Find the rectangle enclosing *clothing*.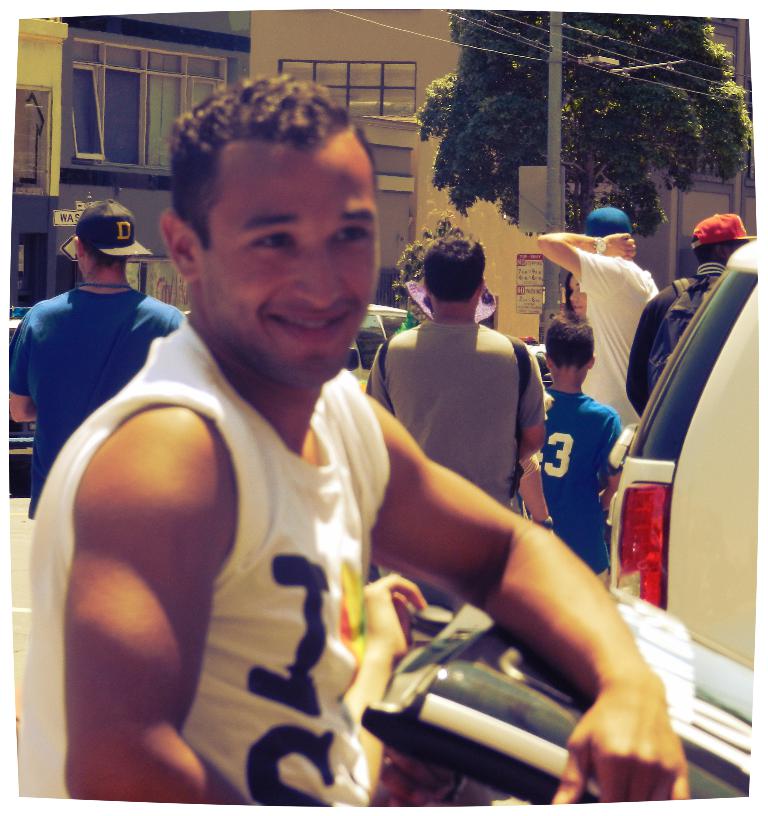
[580,247,665,424].
